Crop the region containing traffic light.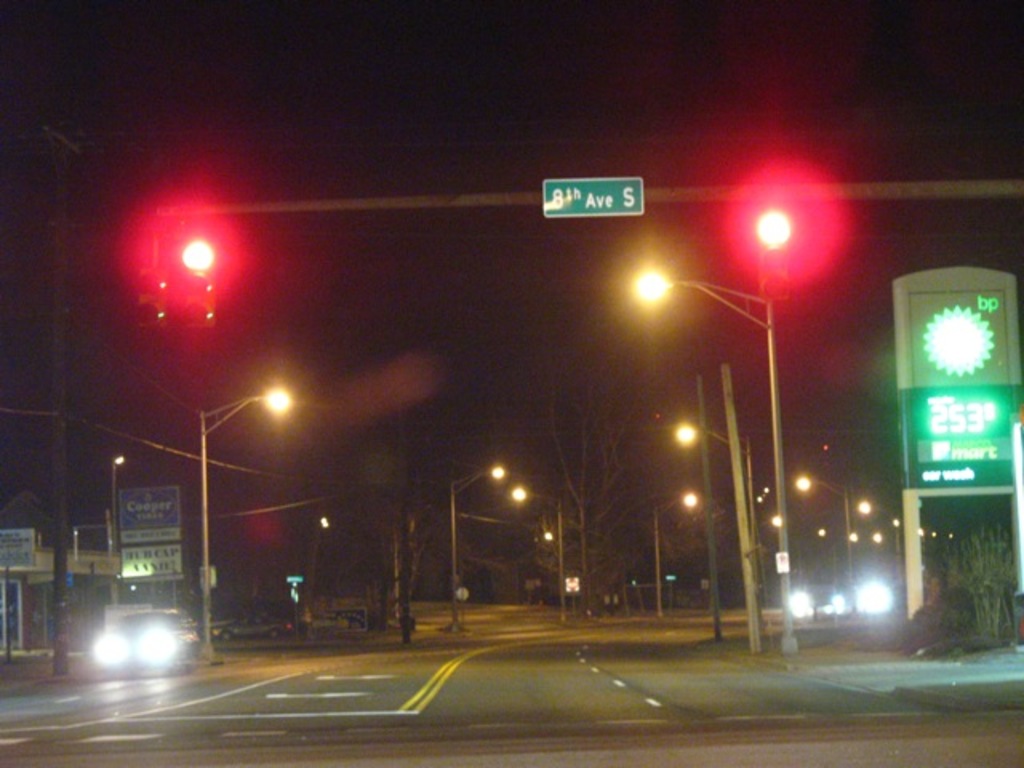
Crop region: 178, 227, 219, 328.
